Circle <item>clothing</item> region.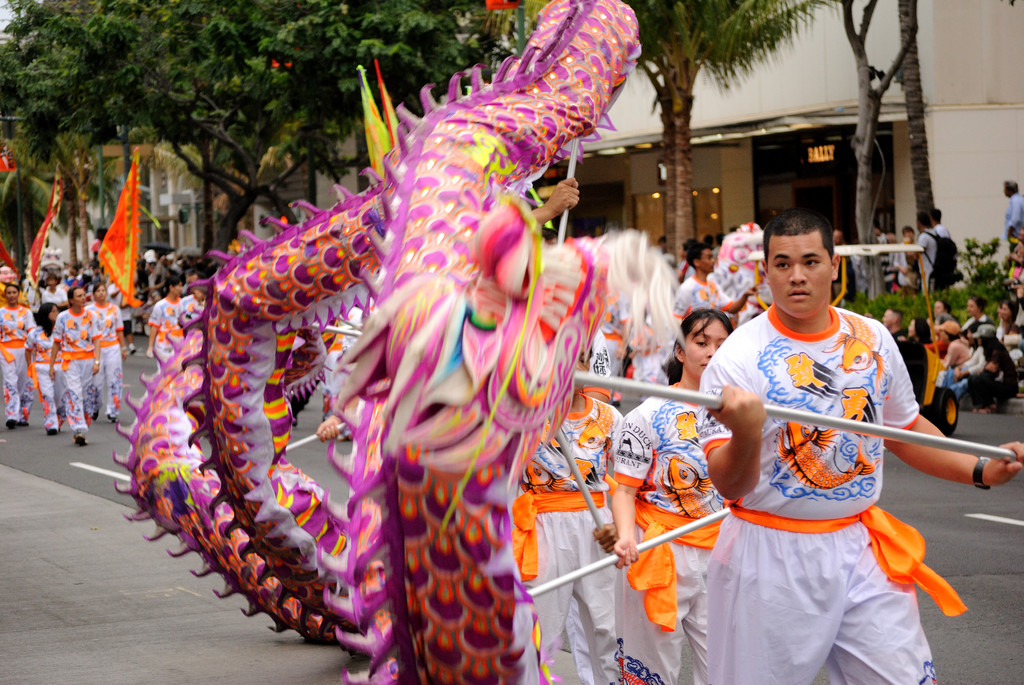
Region: x1=556, y1=595, x2=607, y2=684.
